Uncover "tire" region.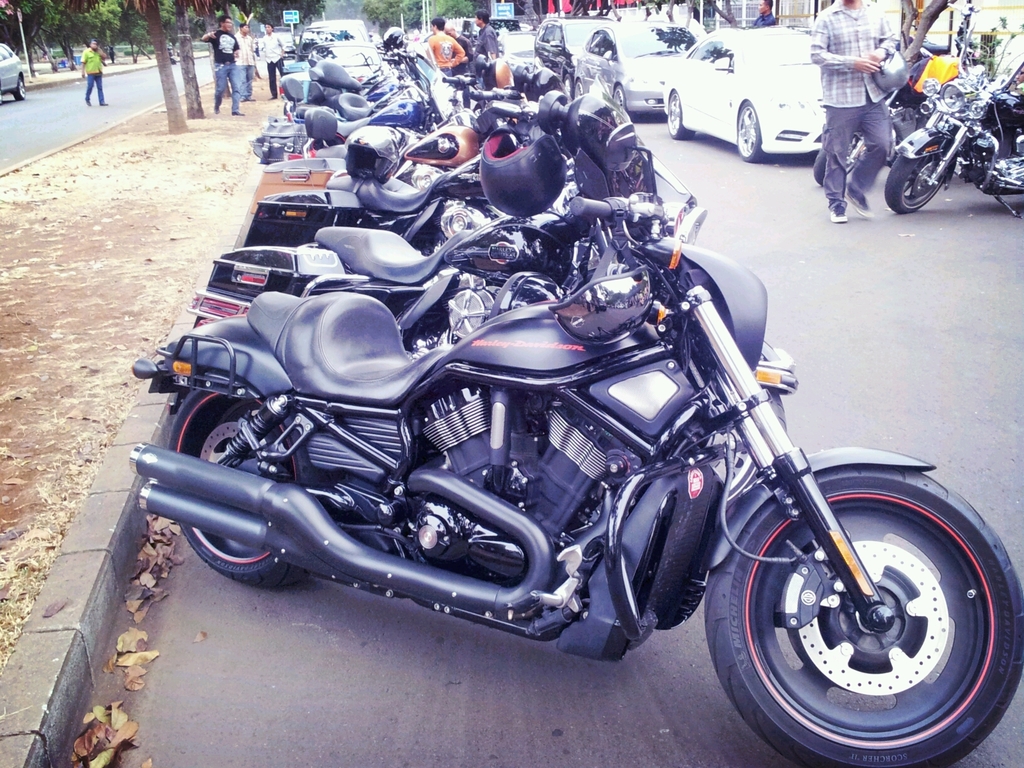
Uncovered: box(666, 92, 693, 138).
